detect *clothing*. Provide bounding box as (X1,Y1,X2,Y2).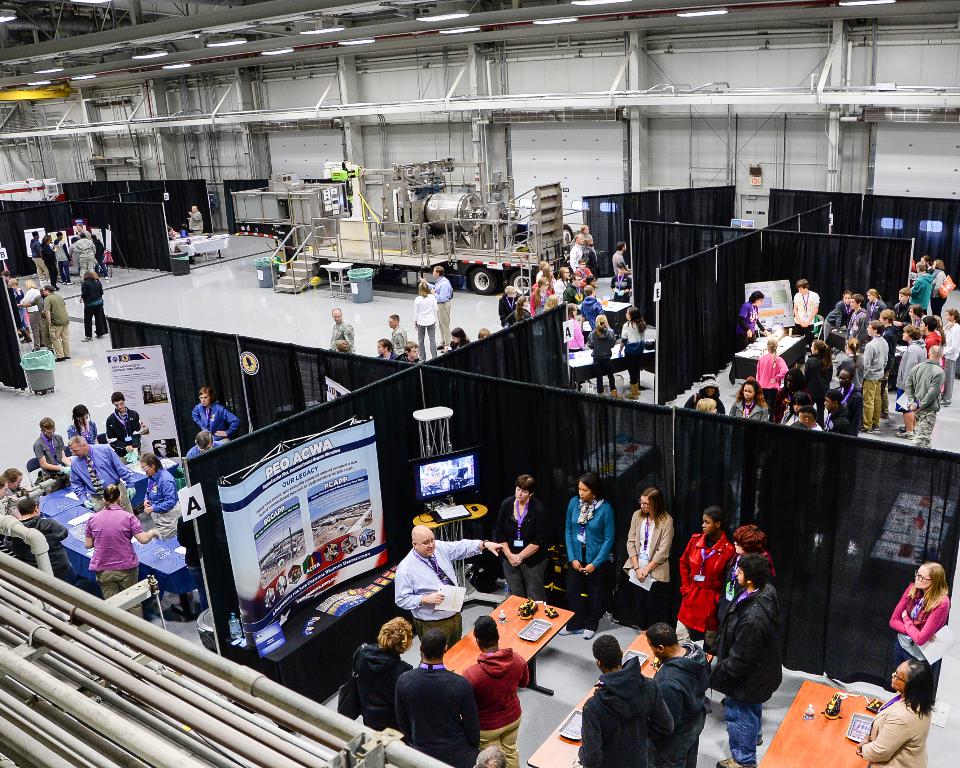
(734,296,769,374).
